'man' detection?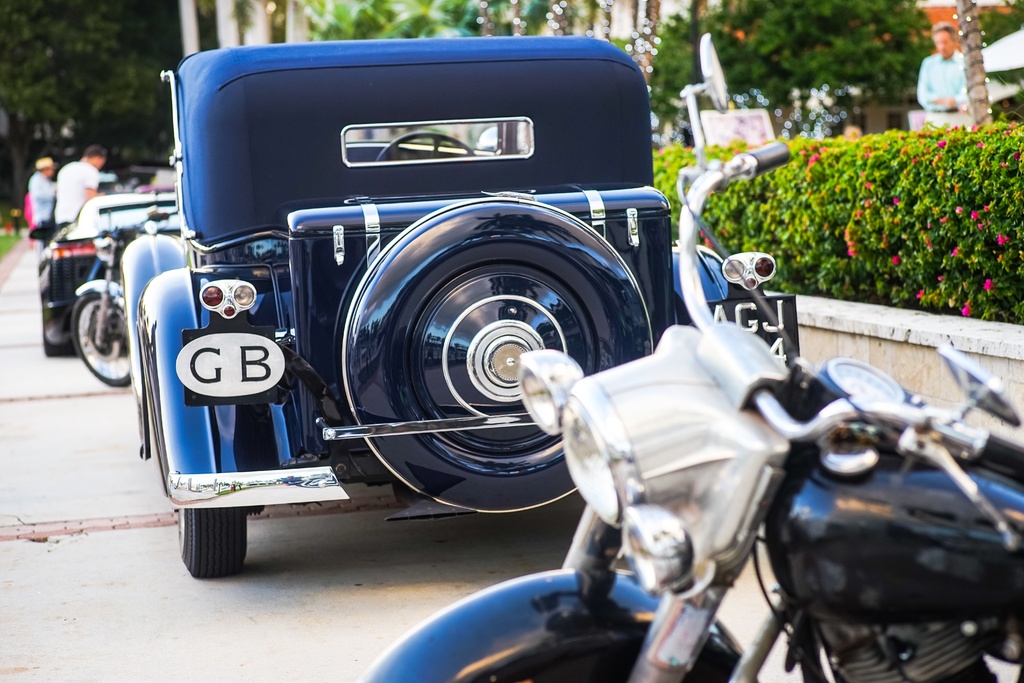
select_region(52, 142, 108, 223)
